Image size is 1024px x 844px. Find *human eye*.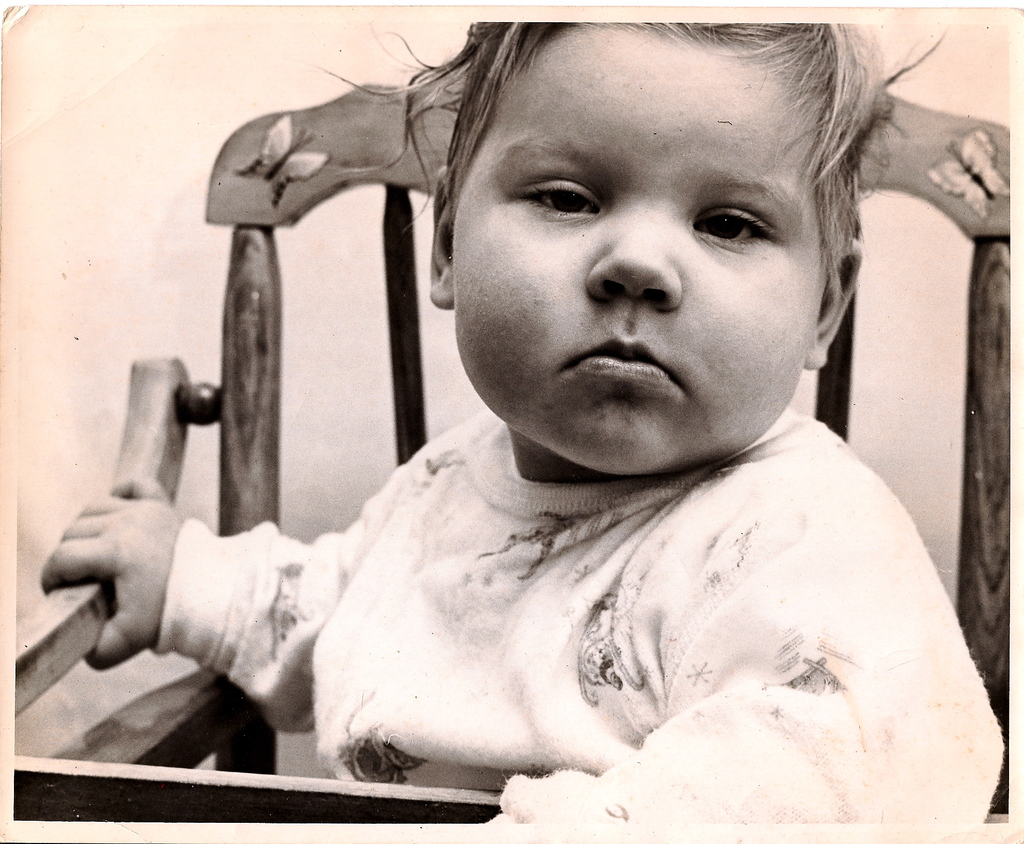
box=[696, 177, 804, 262].
